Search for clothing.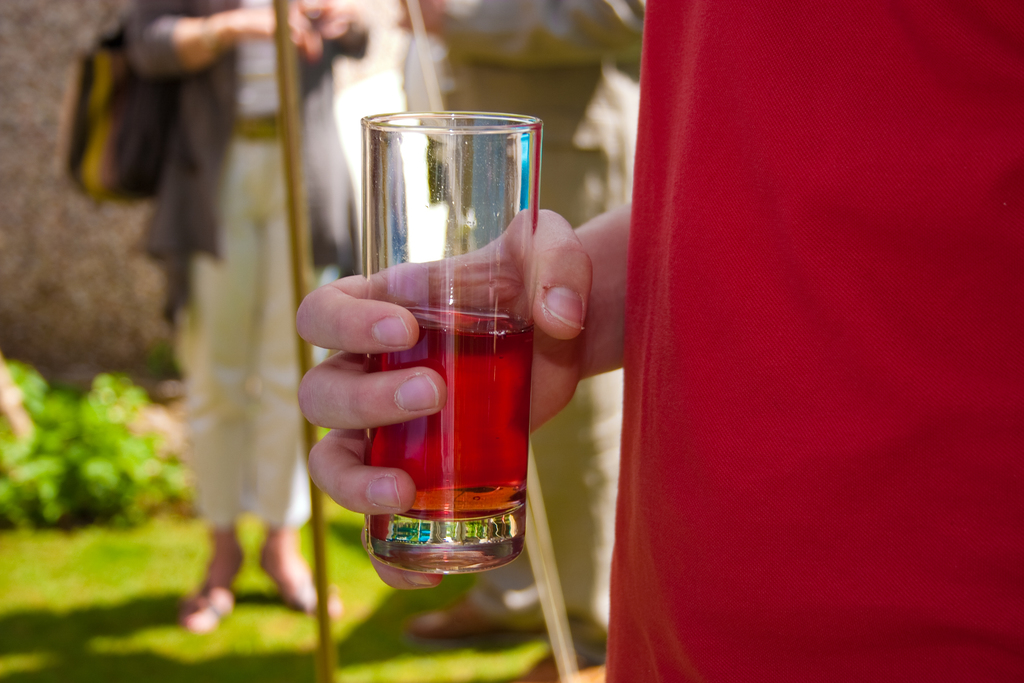
Found at Rect(119, 0, 356, 527).
